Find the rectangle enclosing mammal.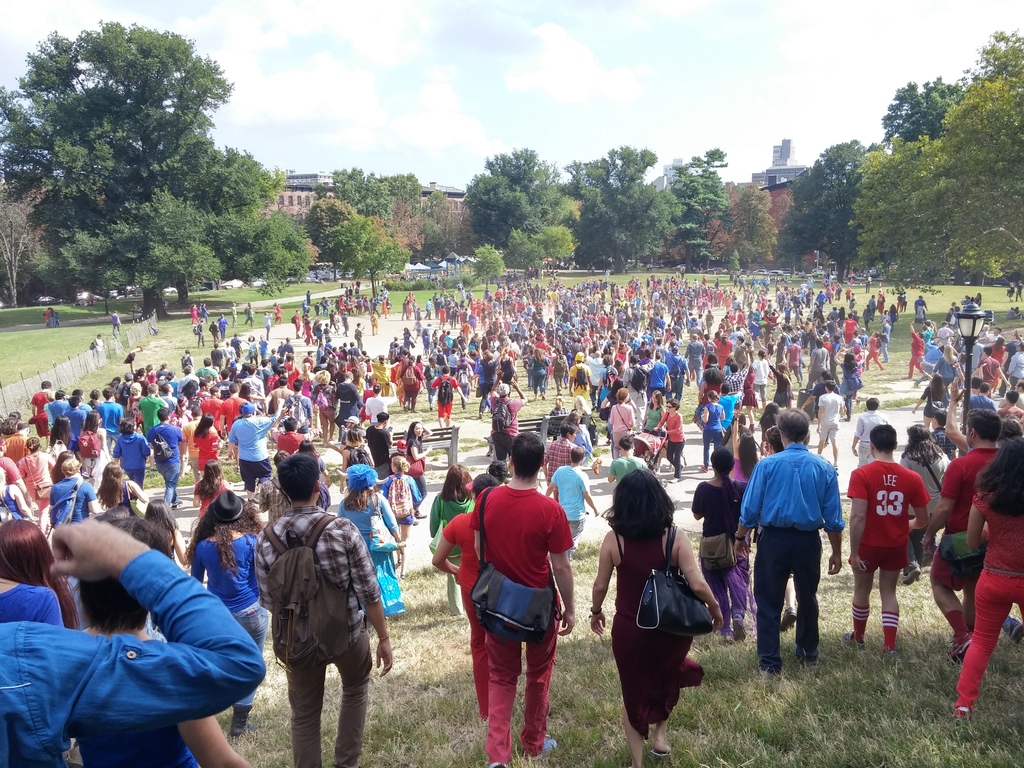
(948,435,1023,721).
